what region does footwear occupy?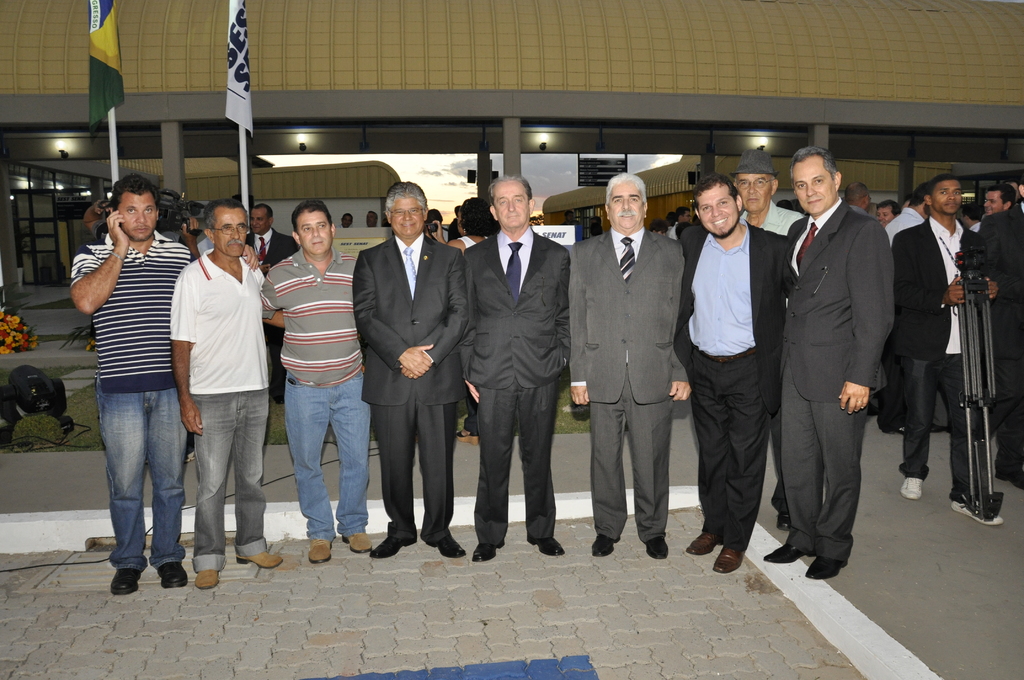
[714, 551, 754, 571].
